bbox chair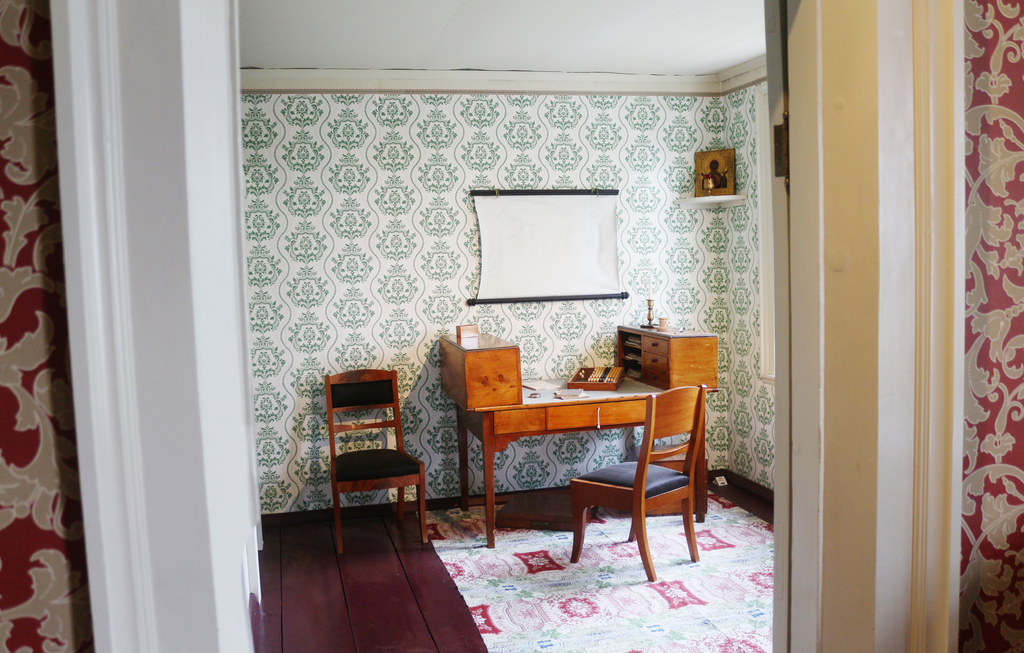
(x1=322, y1=377, x2=425, y2=550)
